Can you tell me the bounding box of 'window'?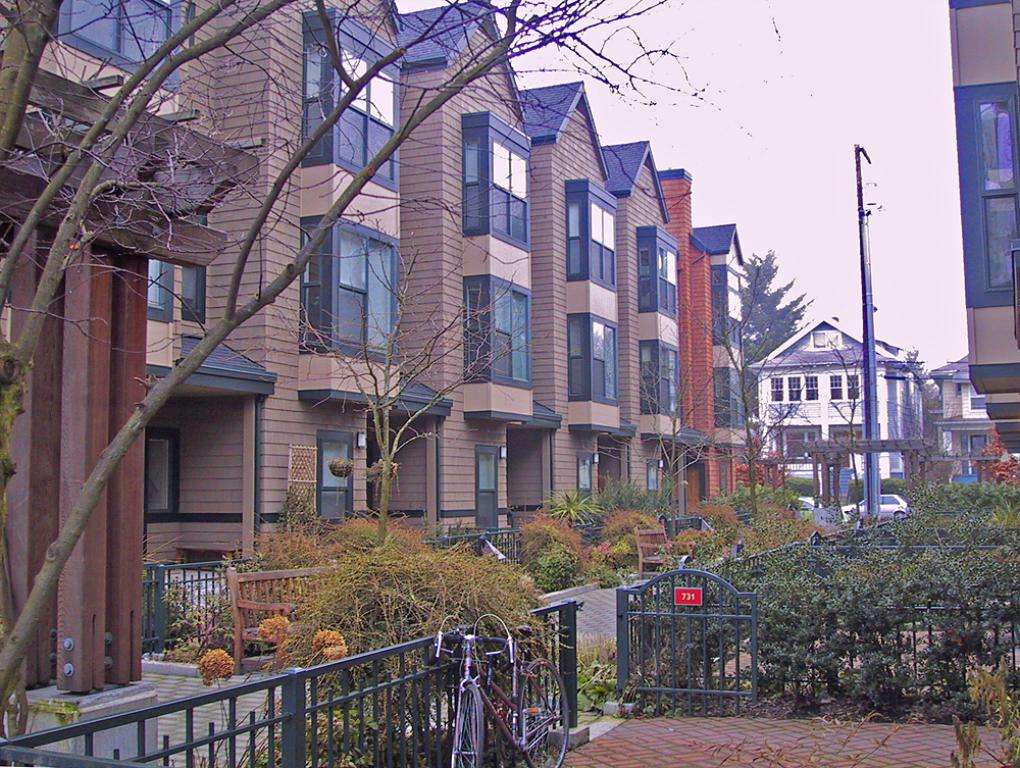
[left=709, top=266, right=744, bottom=348].
